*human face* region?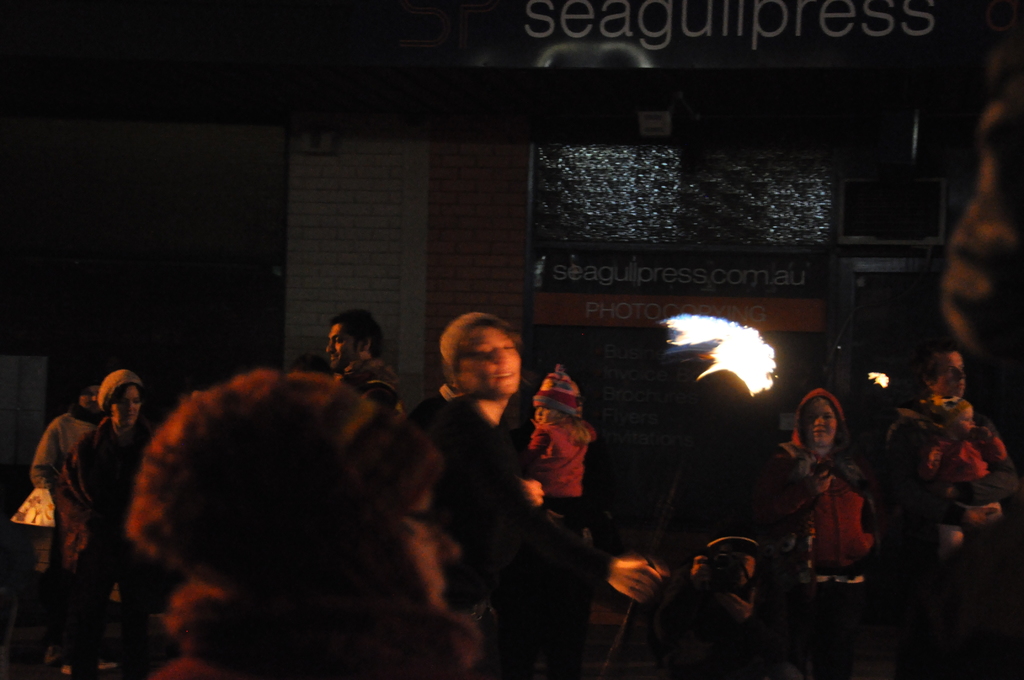
box=[323, 324, 358, 371]
